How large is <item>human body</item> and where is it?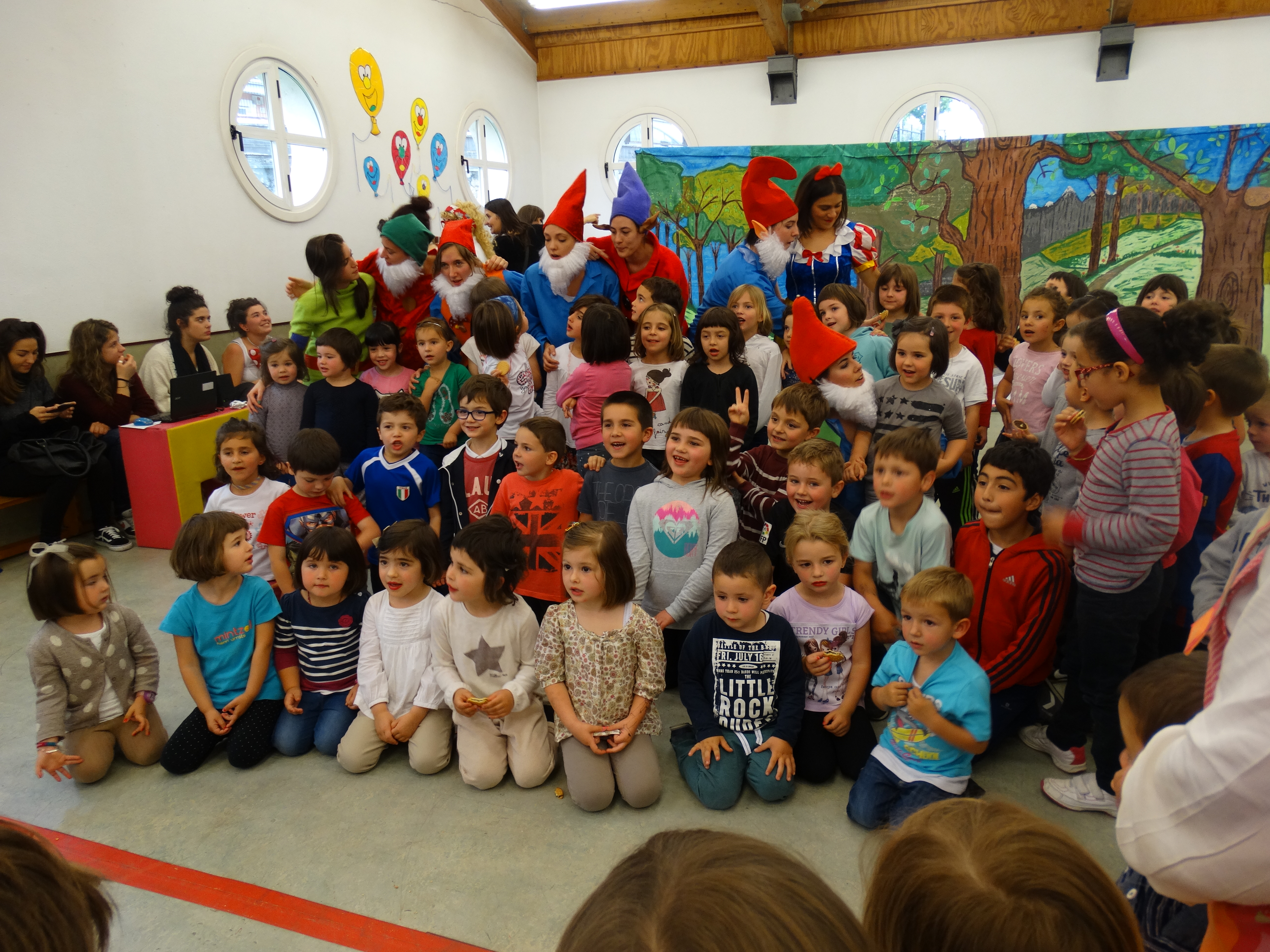
Bounding box: <box>0,92,19,132</box>.
